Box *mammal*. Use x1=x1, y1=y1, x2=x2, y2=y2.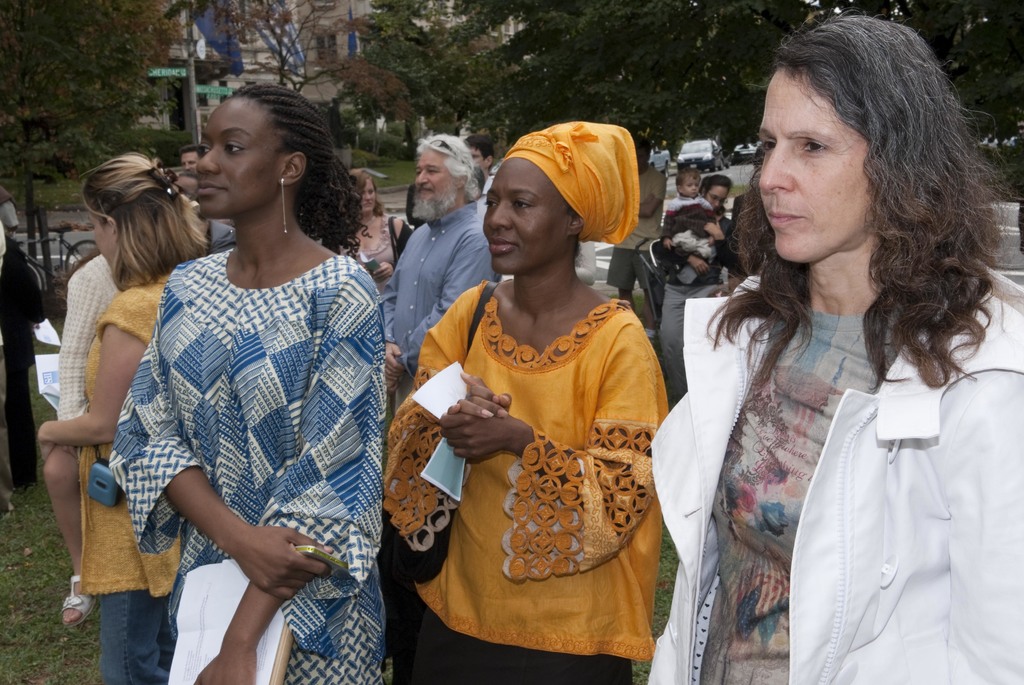
x1=465, y1=135, x2=504, y2=220.
